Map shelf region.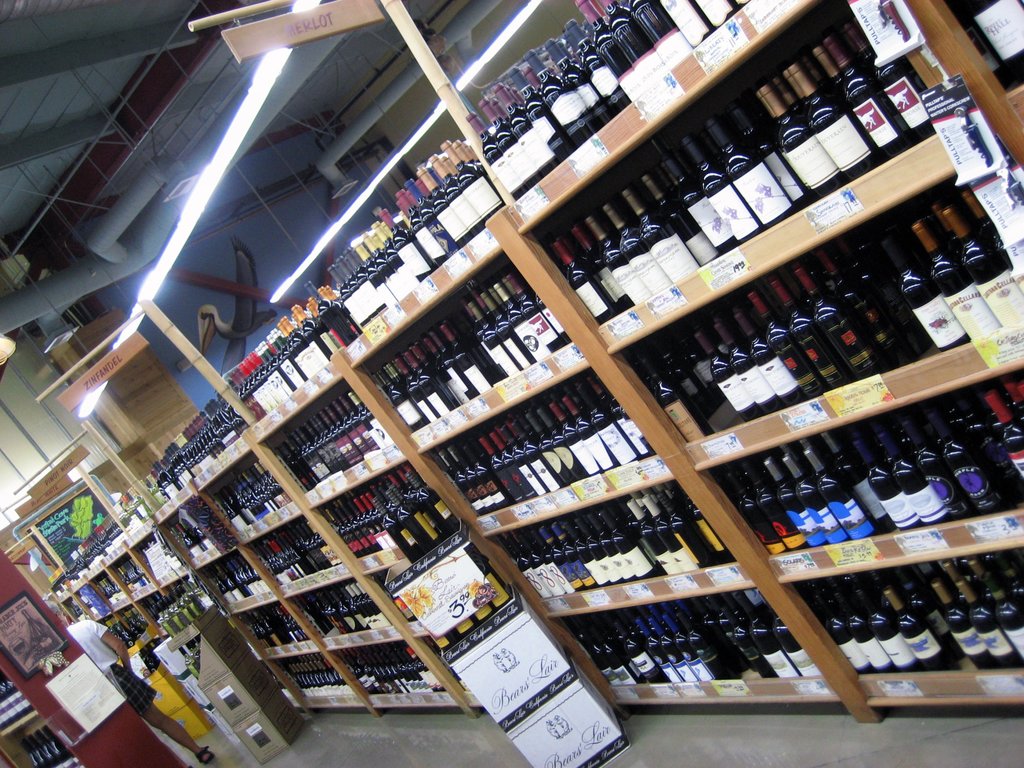
Mapped to pyautogui.locateOnScreen(0, 683, 80, 767).
